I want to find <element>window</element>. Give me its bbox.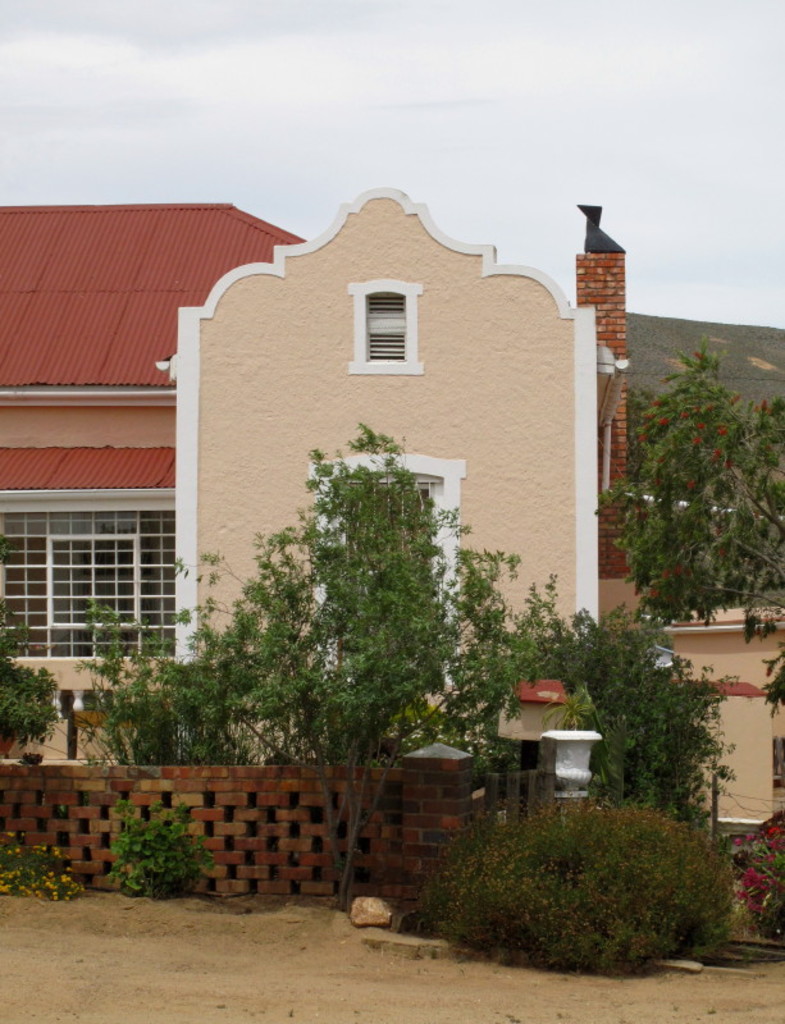
x1=0 y1=508 x2=191 y2=668.
